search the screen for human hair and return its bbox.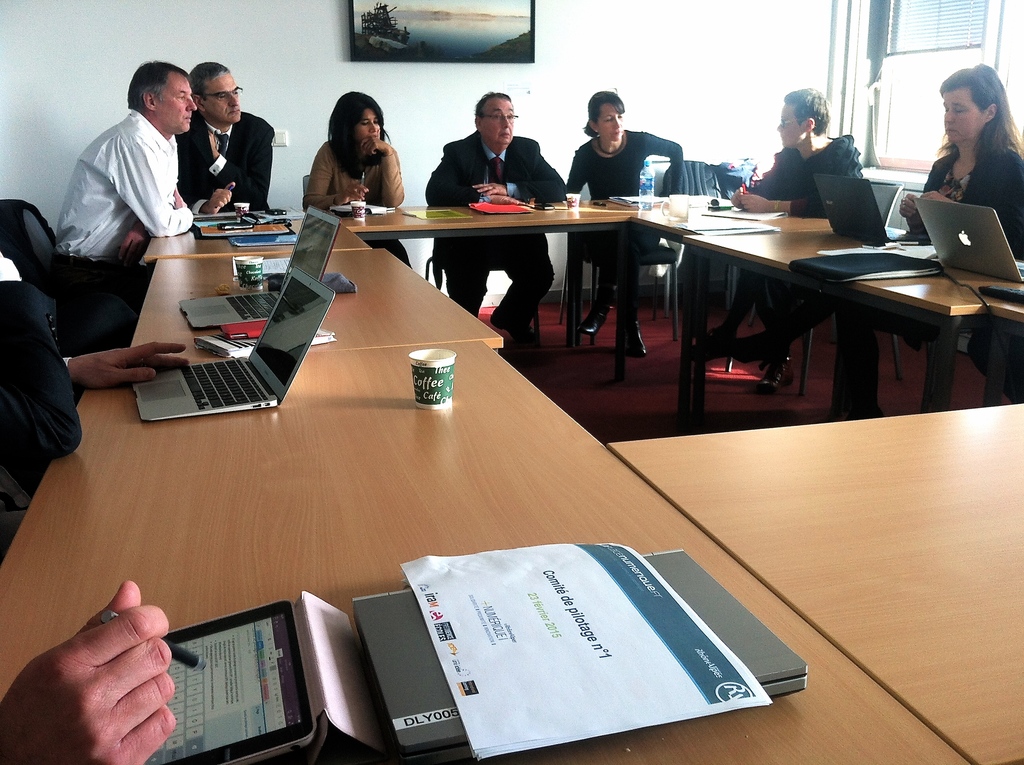
Found: <bbox>474, 91, 515, 118</bbox>.
